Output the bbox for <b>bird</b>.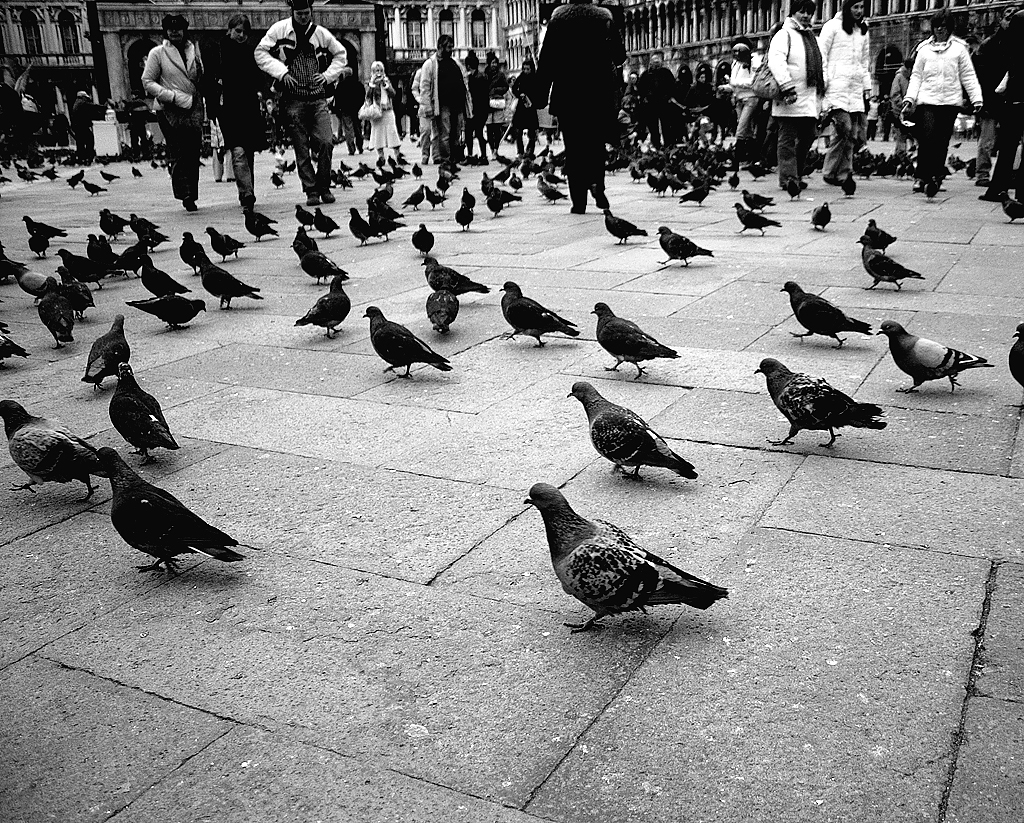
(835,167,855,197).
